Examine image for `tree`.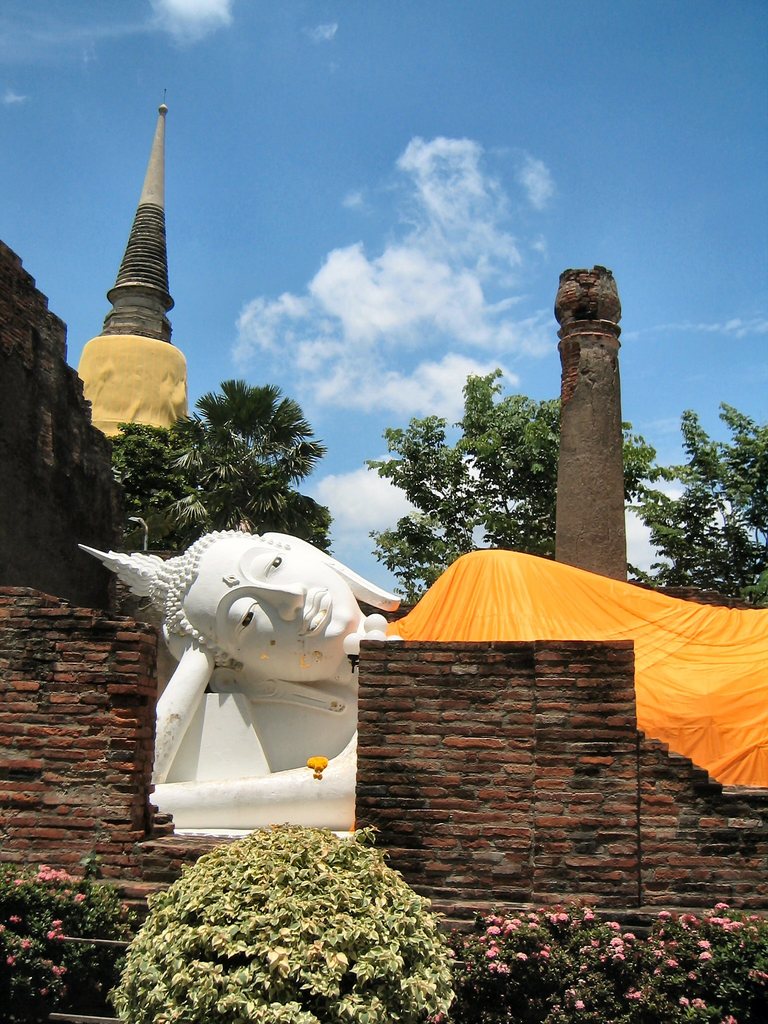
Examination result: rect(630, 399, 767, 609).
